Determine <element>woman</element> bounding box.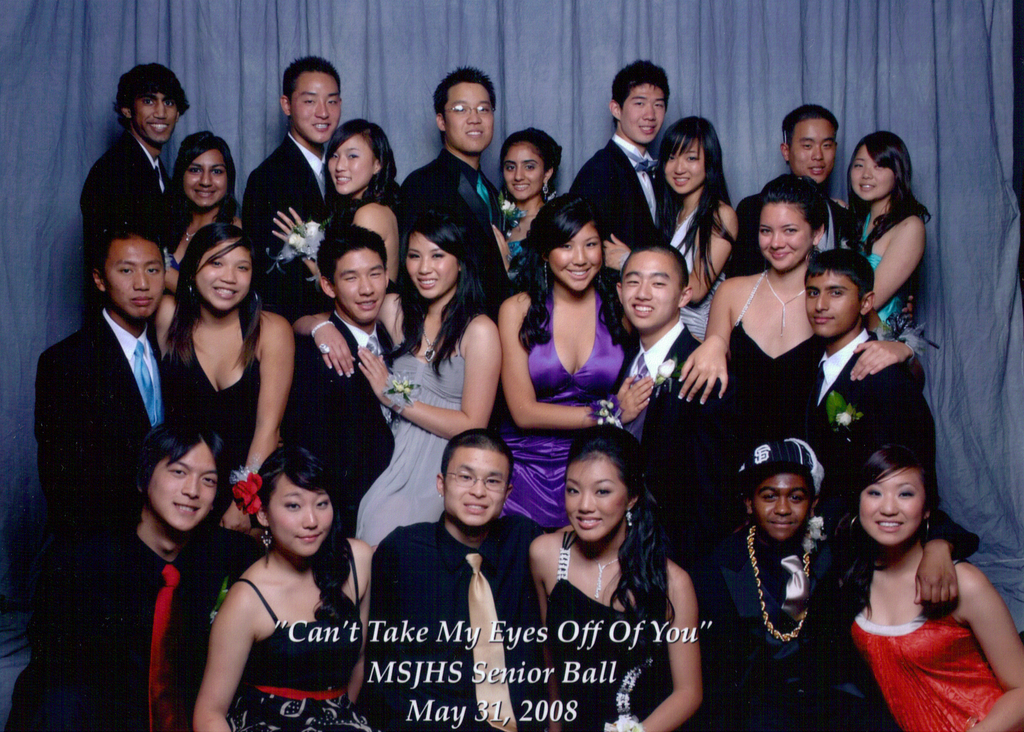
Determined: [485,124,566,293].
